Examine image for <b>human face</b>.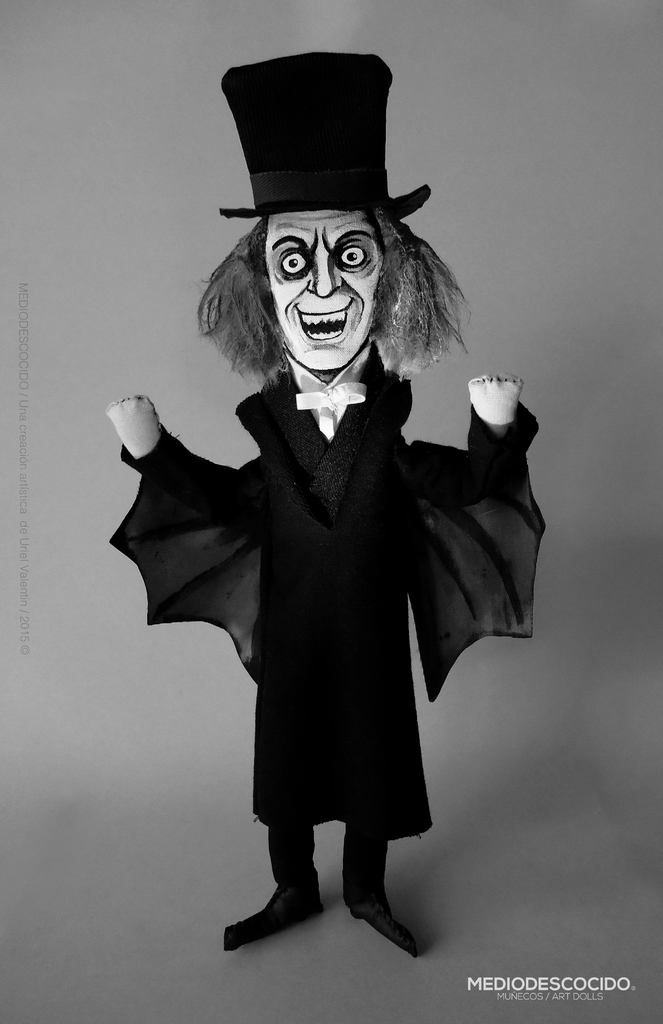
Examination result: 259,207,394,369.
